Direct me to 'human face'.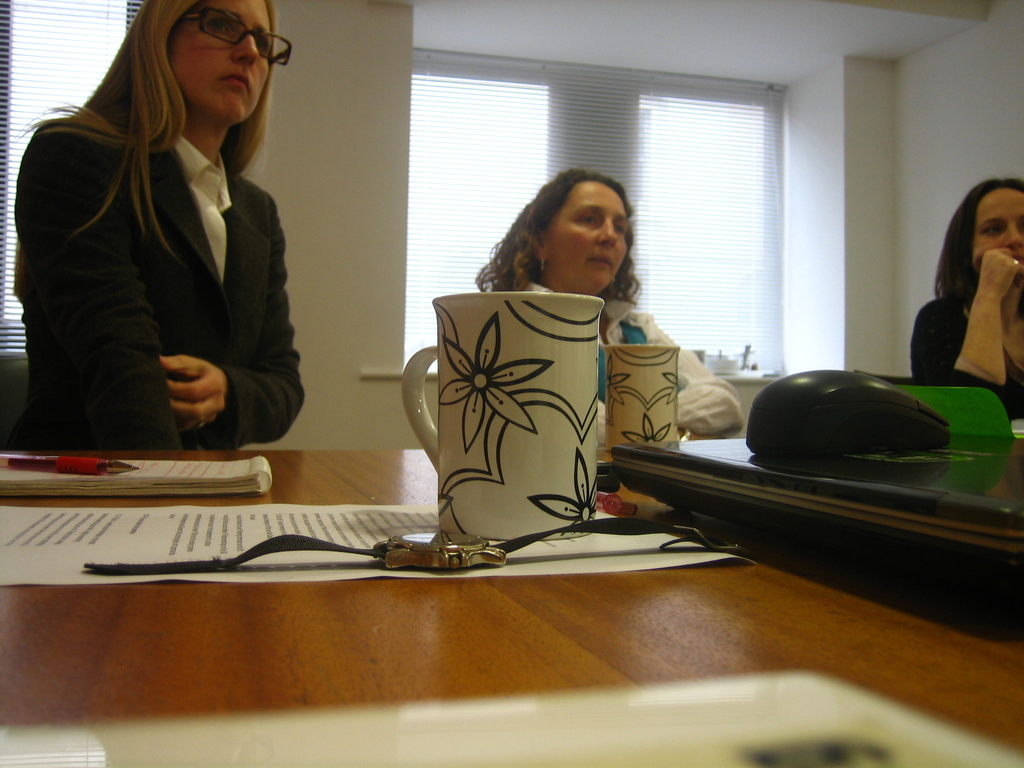
Direction: rect(173, 0, 271, 120).
